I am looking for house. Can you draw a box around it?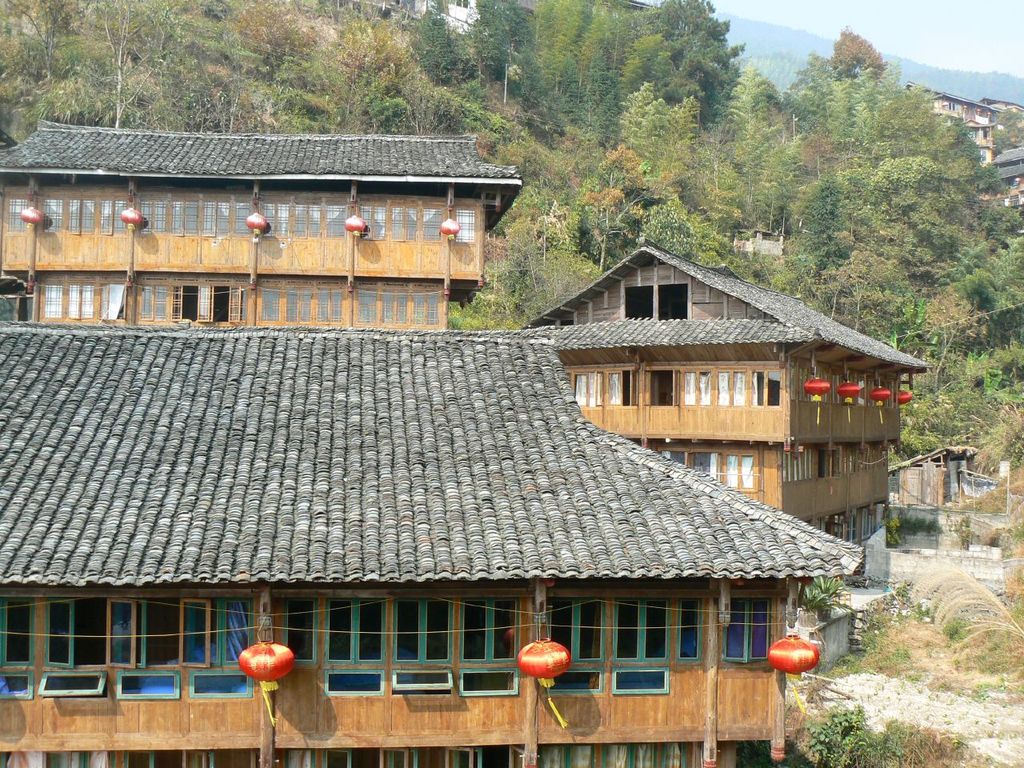
Sure, the bounding box is x1=519, y1=242, x2=935, y2=523.
